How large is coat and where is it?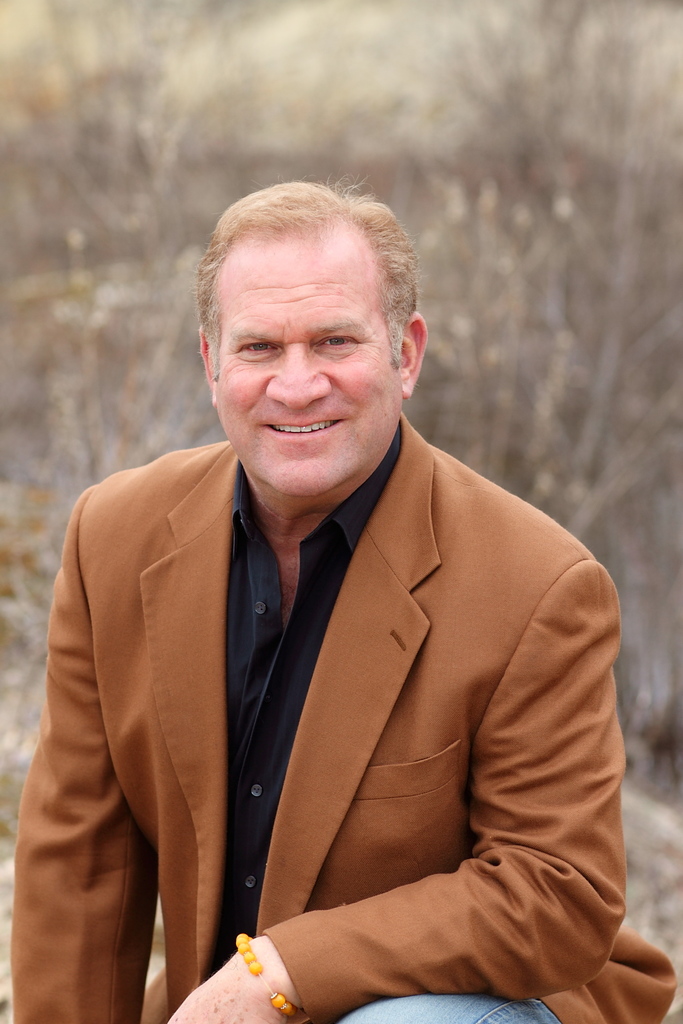
Bounding box: {"left": 66, "top": 289, "right": 630, "bottom": 1015}.
